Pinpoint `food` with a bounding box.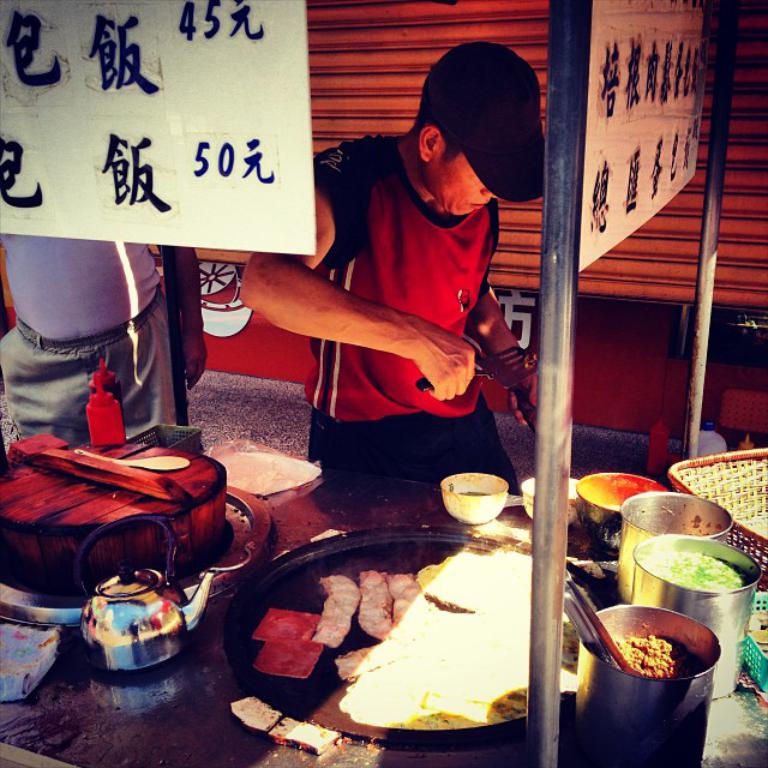
Rect(643, 548, 754, 601).
